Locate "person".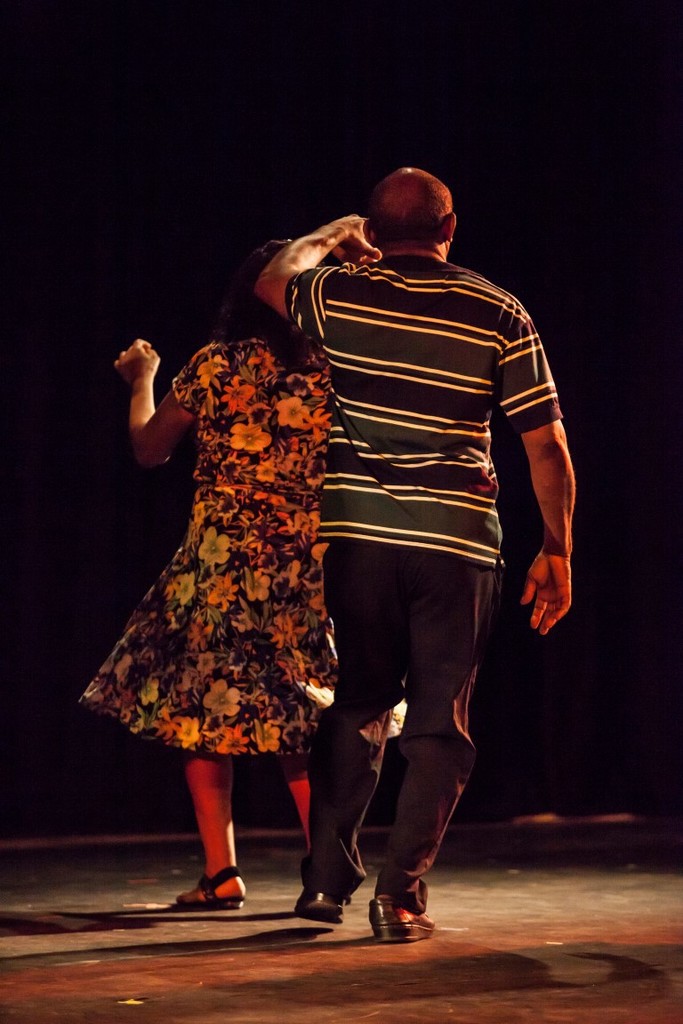
Bounding box: region(267, 152, 582, 924).
